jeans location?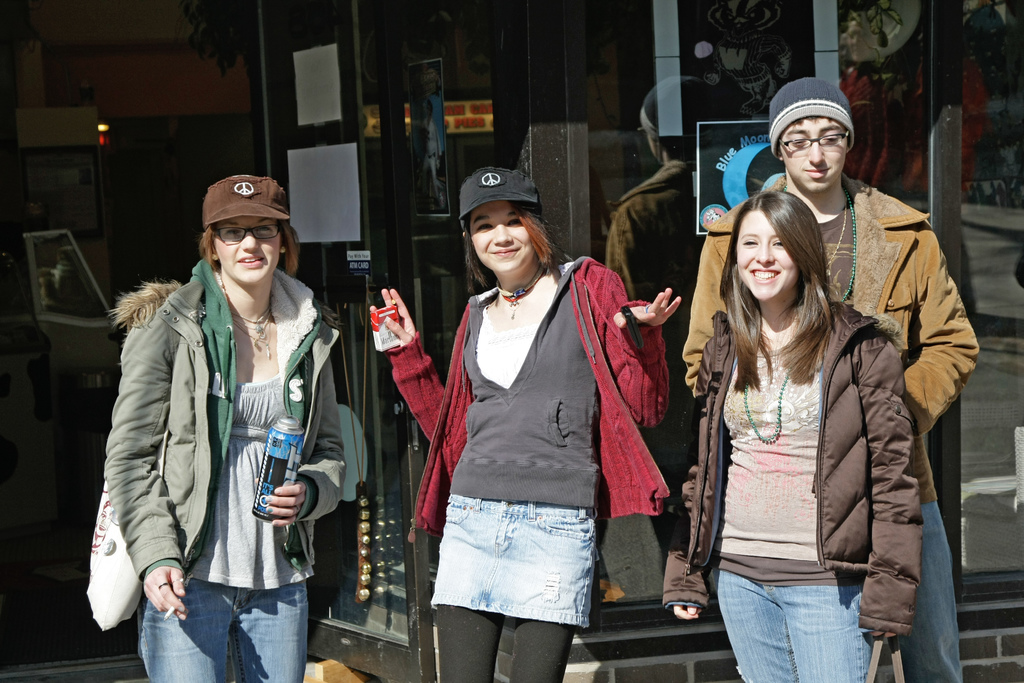
select_region(140, 577, 307, 682)
